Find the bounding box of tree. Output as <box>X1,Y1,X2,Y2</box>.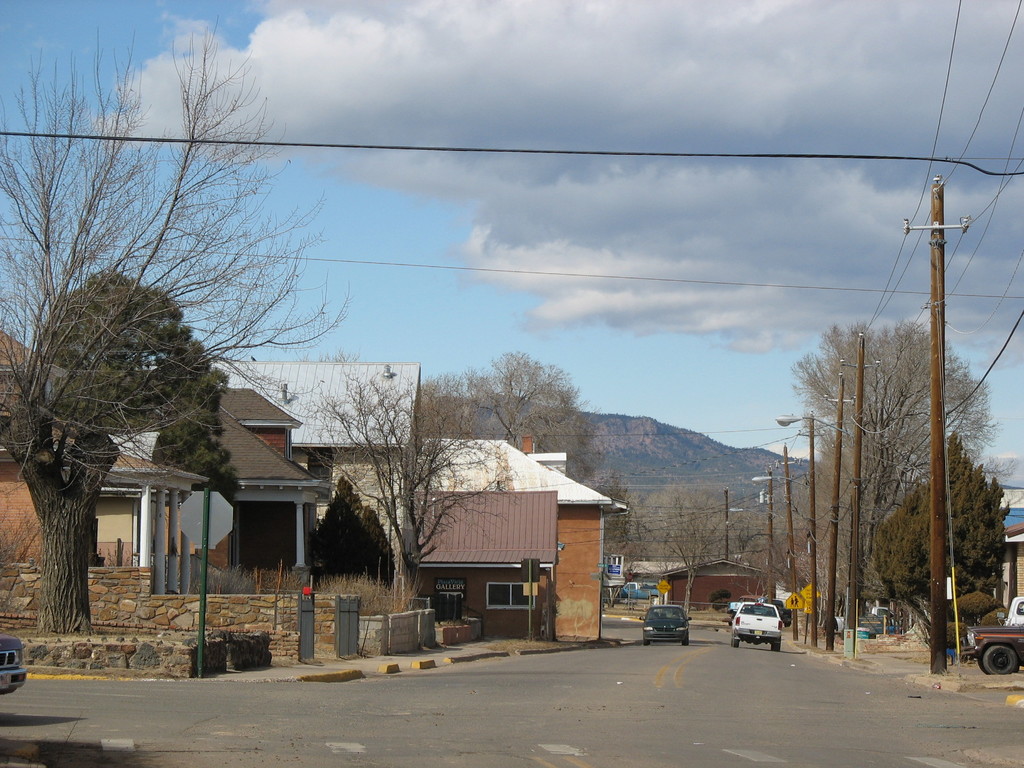
<box>0,20,346,630</box>.
